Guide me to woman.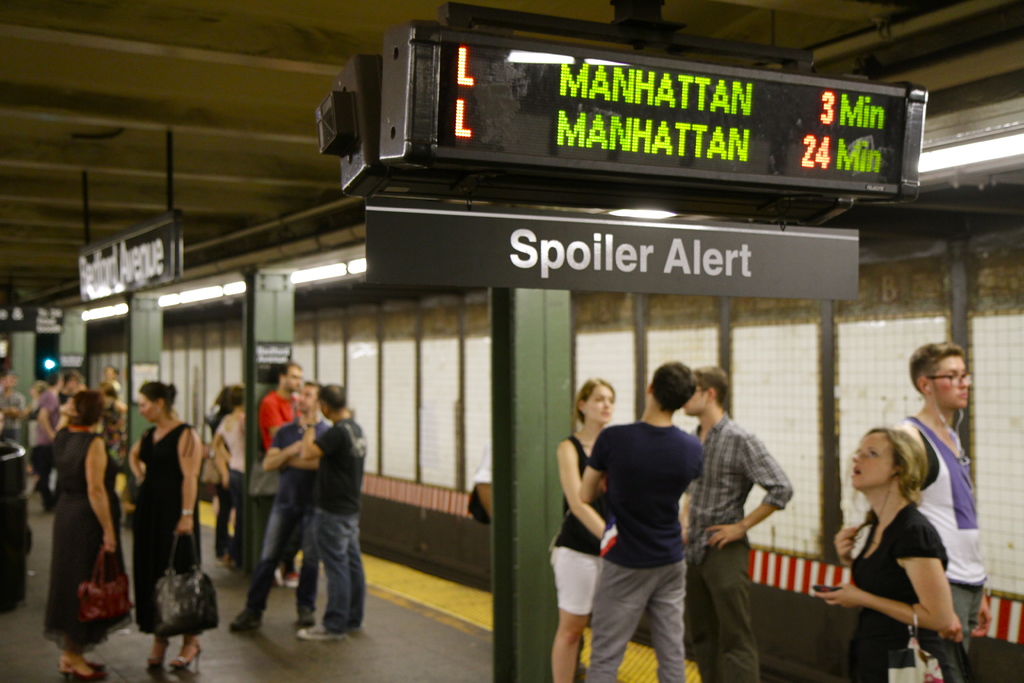
Guidance: [207,383,248,573].
